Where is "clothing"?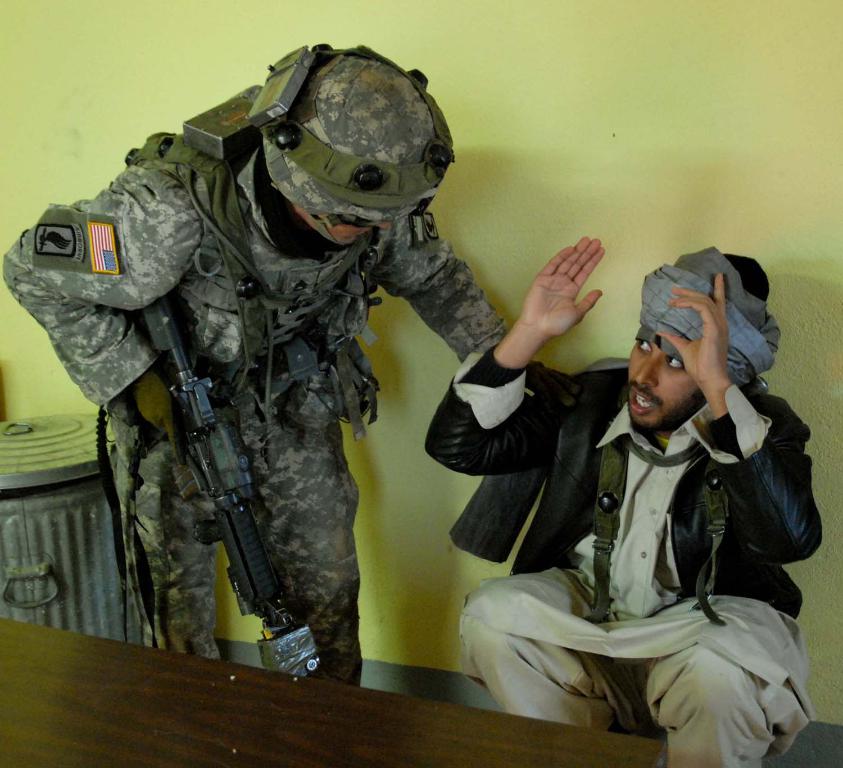
l=0, t=98, r=522, b=687.
